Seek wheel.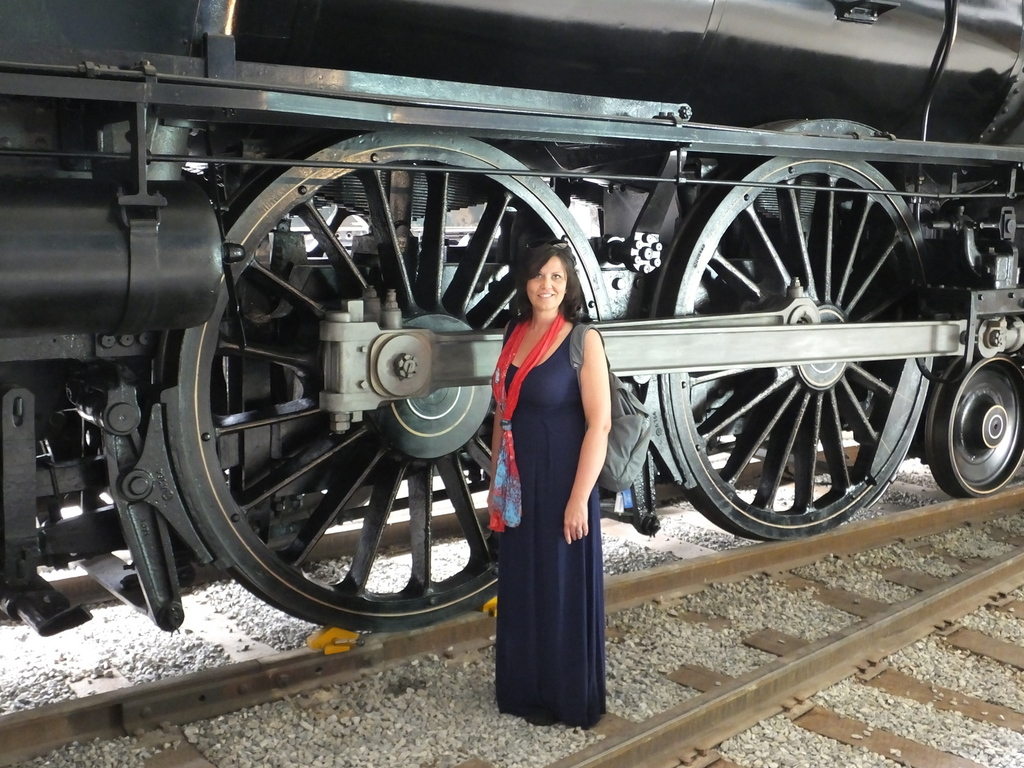
bbox=[929, 346, 1023, 500].
